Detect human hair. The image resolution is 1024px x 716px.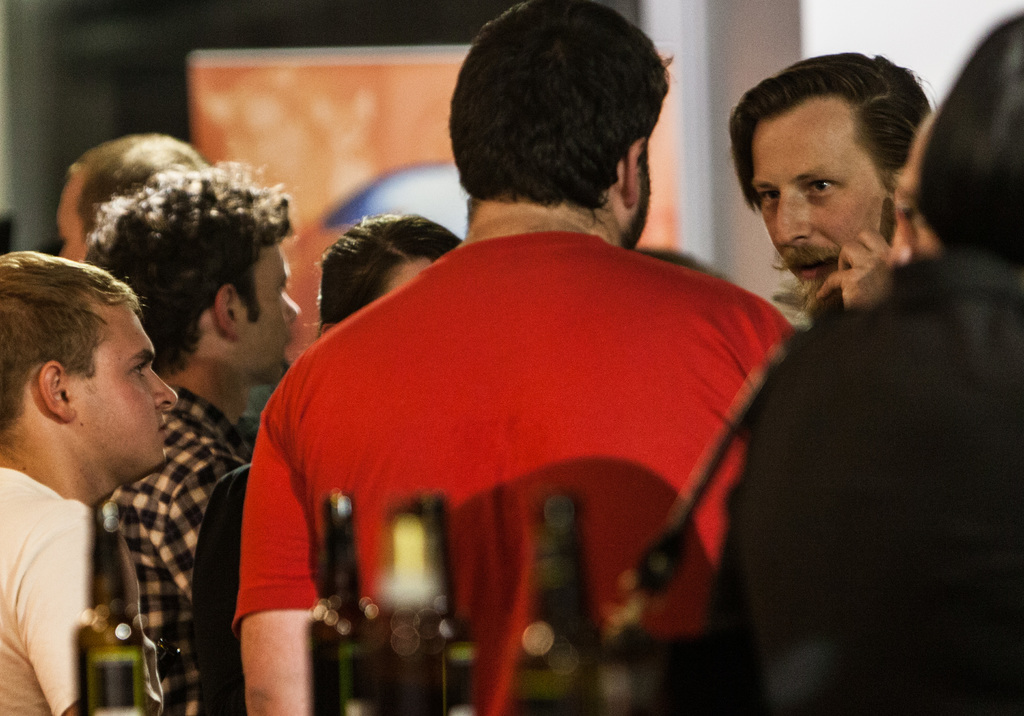
l=452, t=0, r=666, b=211.
